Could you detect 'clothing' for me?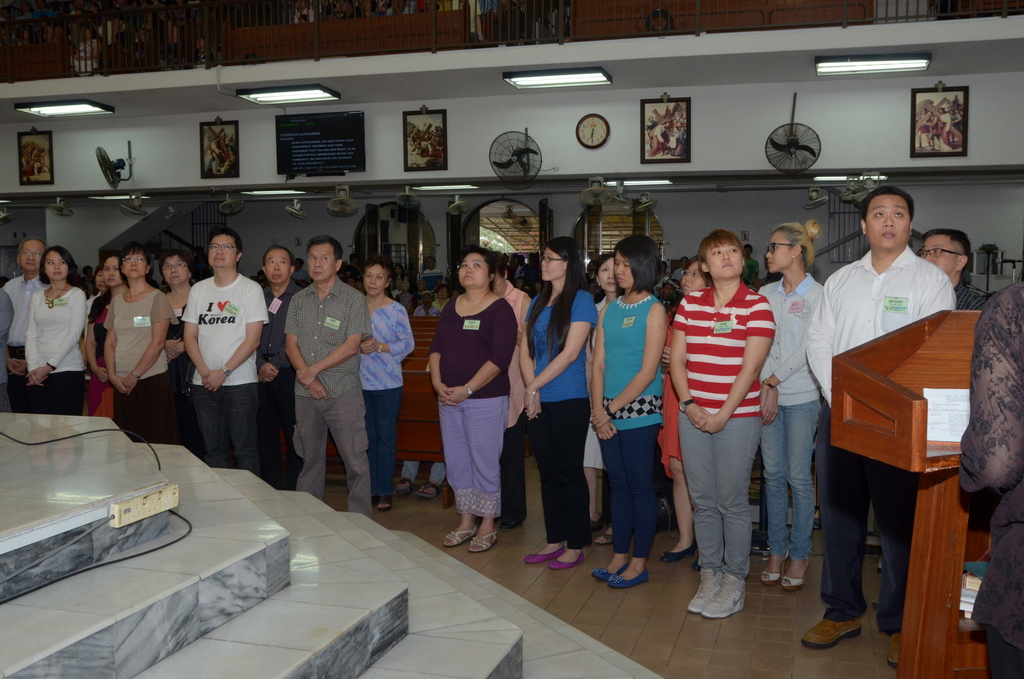
Detection result: rect(950, 279, 1023, 675).
